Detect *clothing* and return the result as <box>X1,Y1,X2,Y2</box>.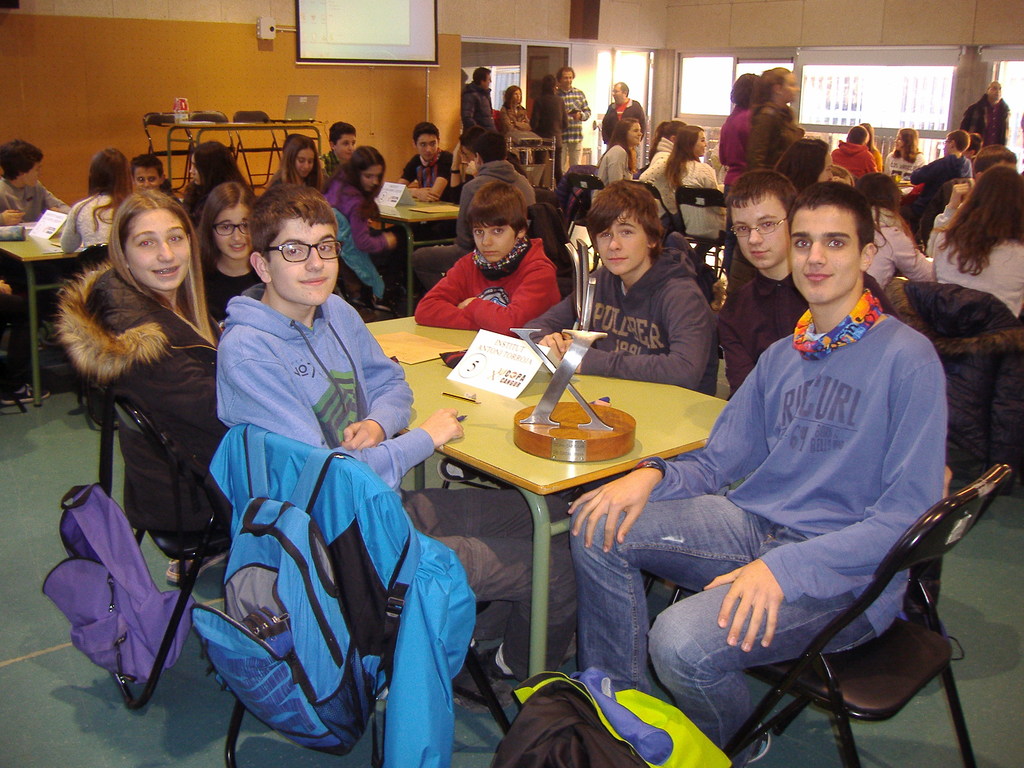
<box>501,104,532,138</box>.
